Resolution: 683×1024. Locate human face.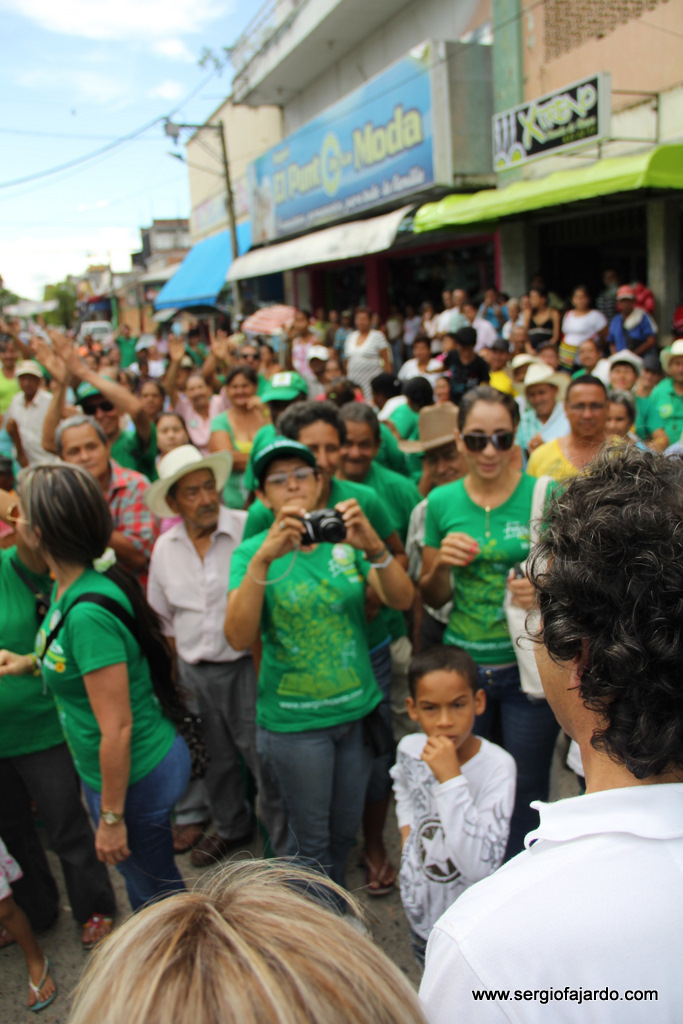
[459,401,517,485].
